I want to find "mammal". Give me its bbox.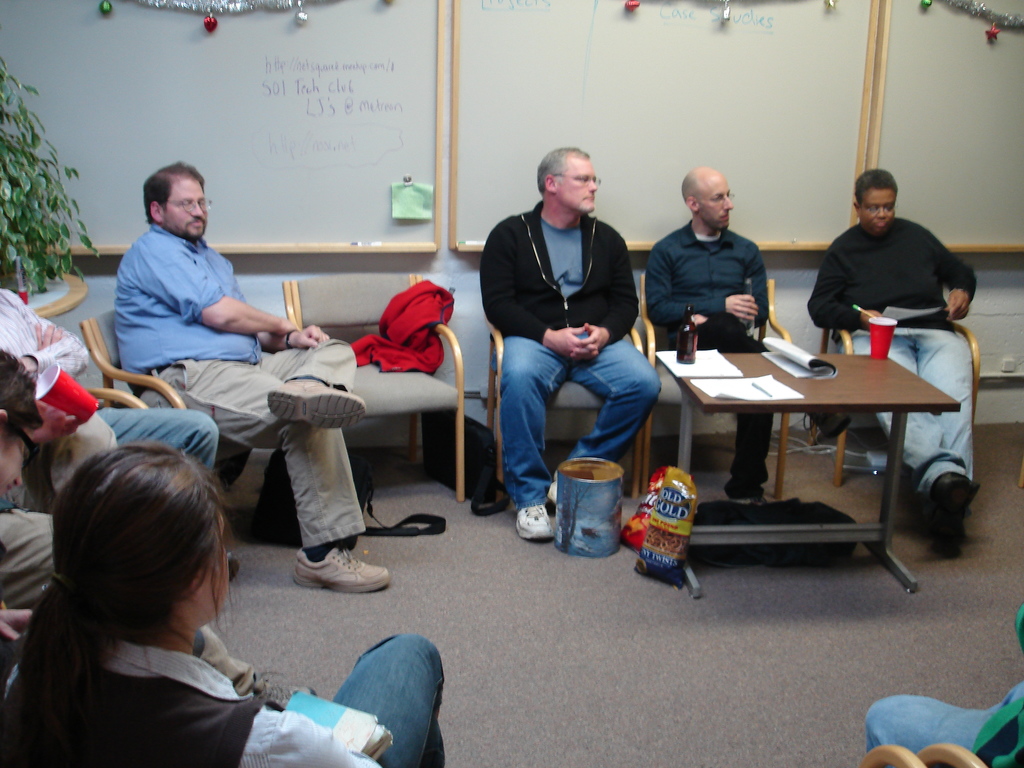
l=866, t=603, r=1023, b=767.
